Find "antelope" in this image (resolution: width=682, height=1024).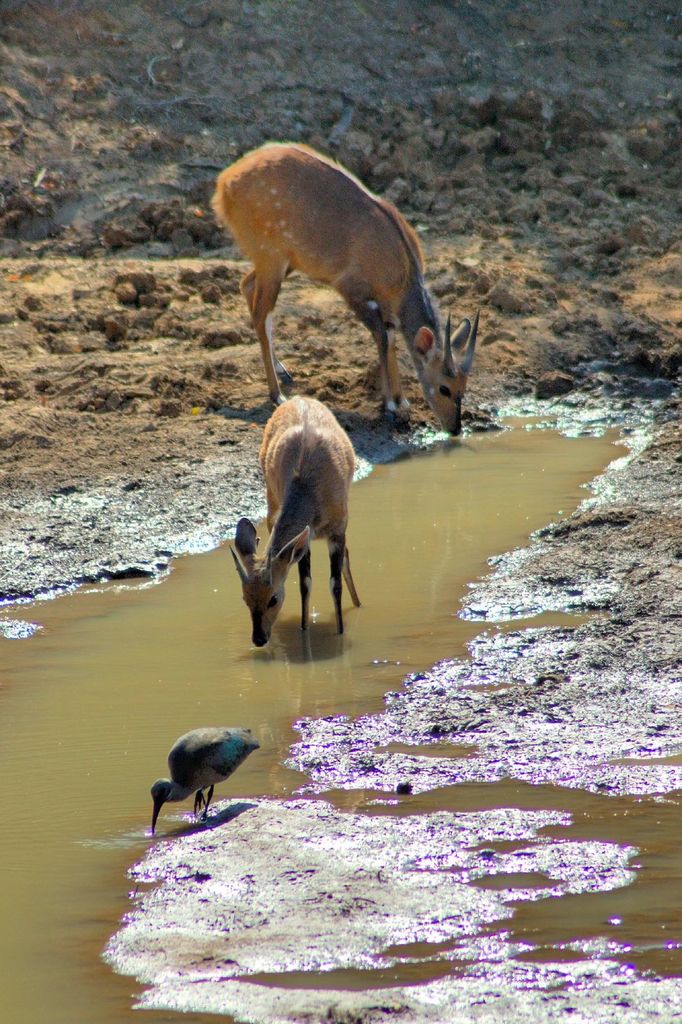
(x1=213, y1=143, x2=481, y2=435).
